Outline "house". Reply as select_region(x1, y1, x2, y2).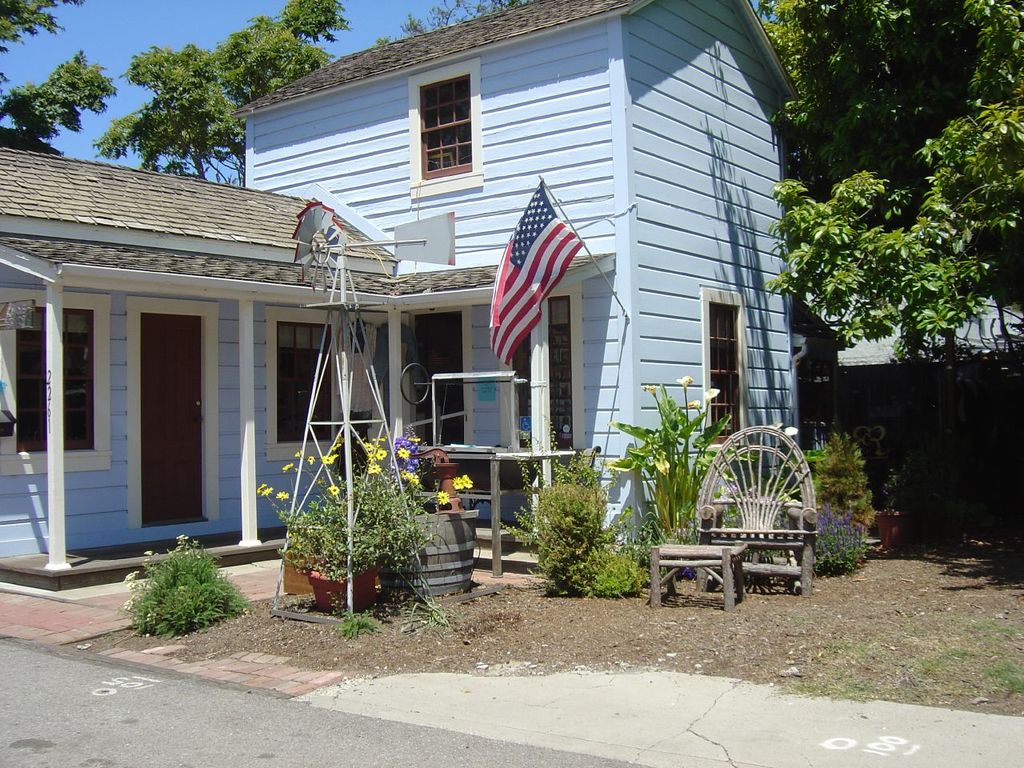
select_region(0, 0, 807, 594).
